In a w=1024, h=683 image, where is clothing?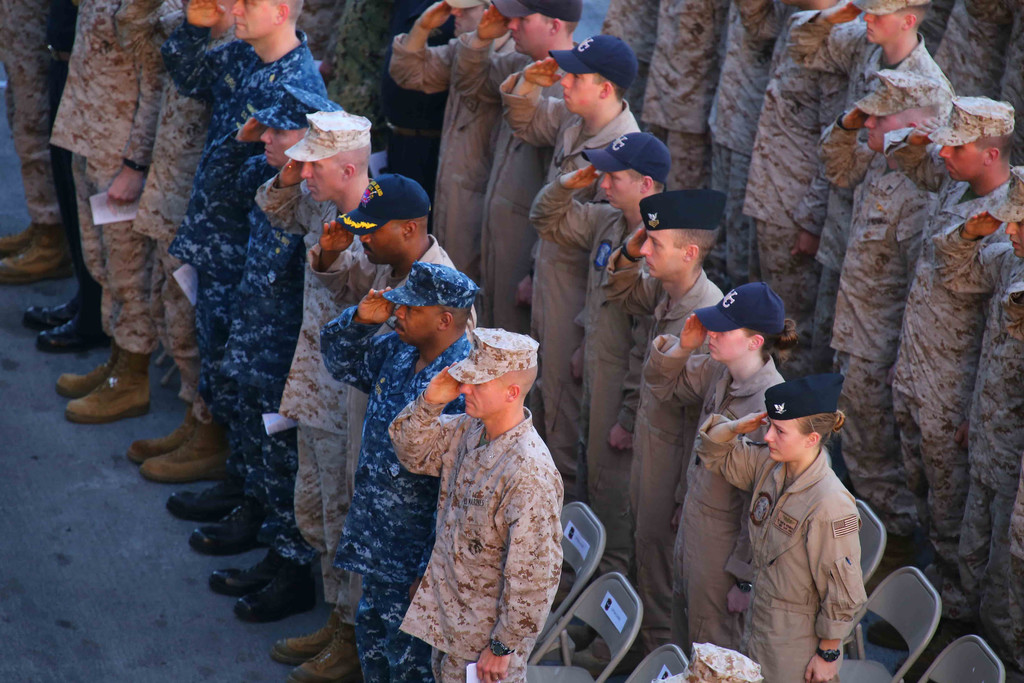
[369,327,579,682].
